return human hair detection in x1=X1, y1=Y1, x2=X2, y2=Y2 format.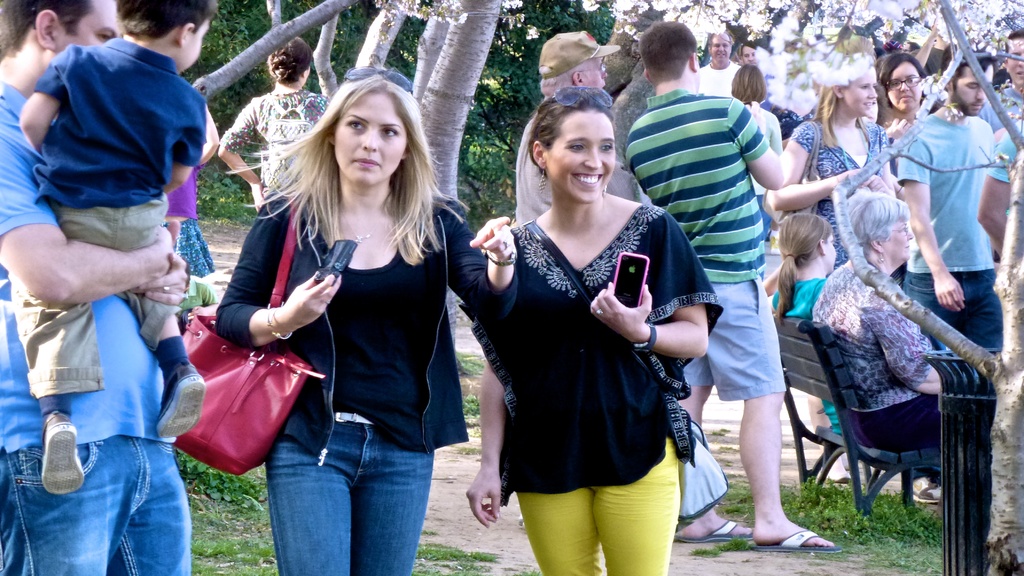
x1=530, y1=88, x2=614, y2=180.
